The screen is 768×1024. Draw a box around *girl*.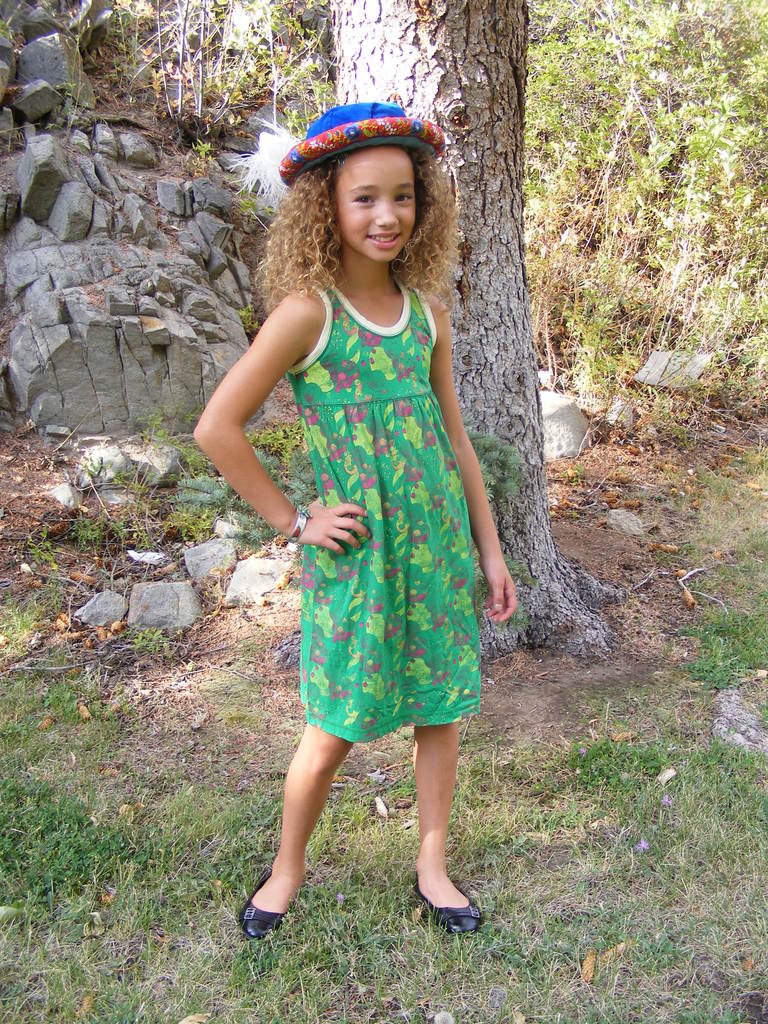
<box>191,99,520,940</box>.
